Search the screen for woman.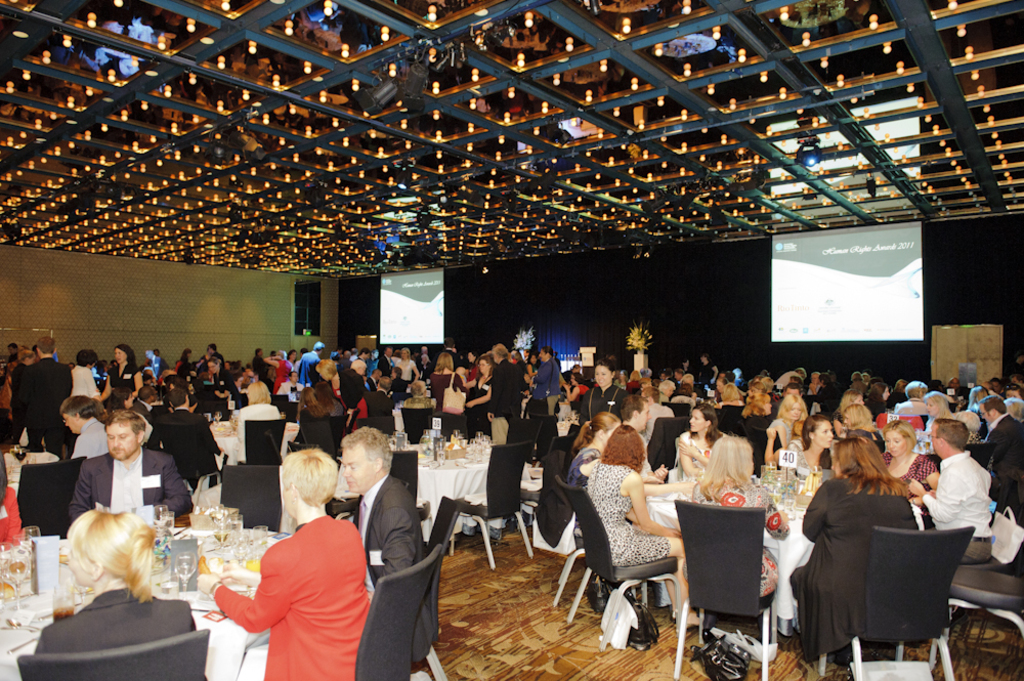
Found at box=[204, 355, 242, 412].
